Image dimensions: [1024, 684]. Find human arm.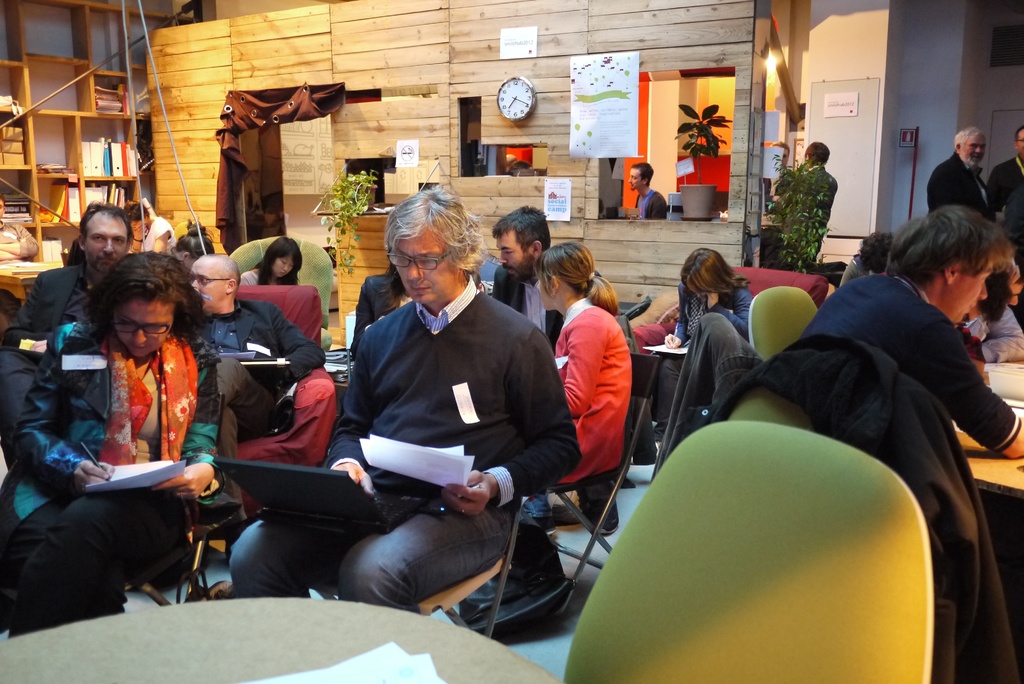
locate(7, 316, 120, 493).
